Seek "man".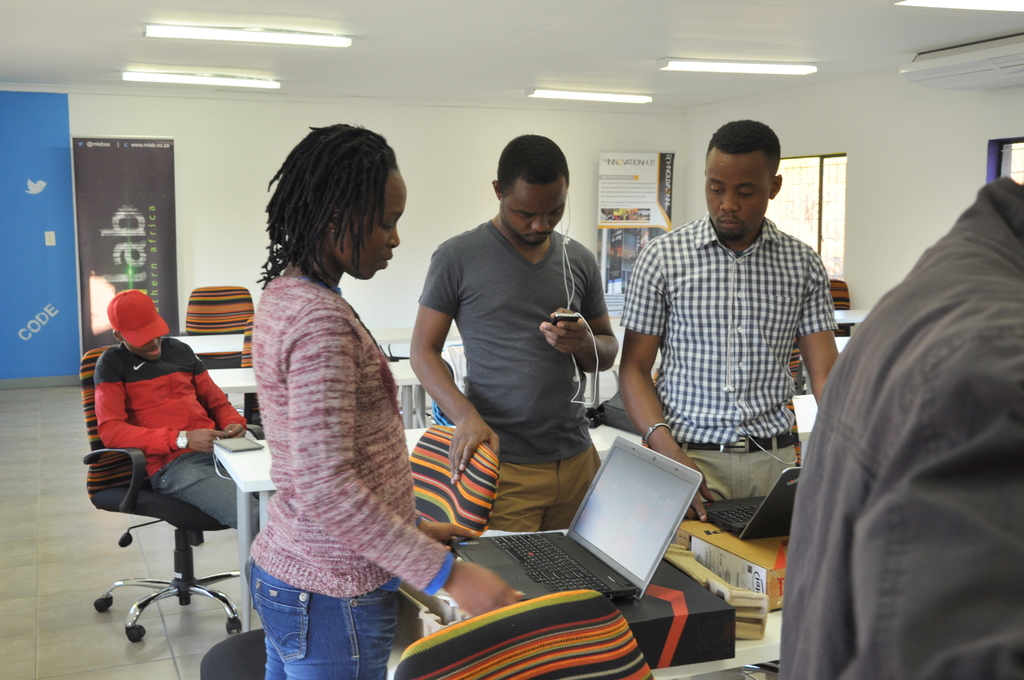
619:119:847:523.
